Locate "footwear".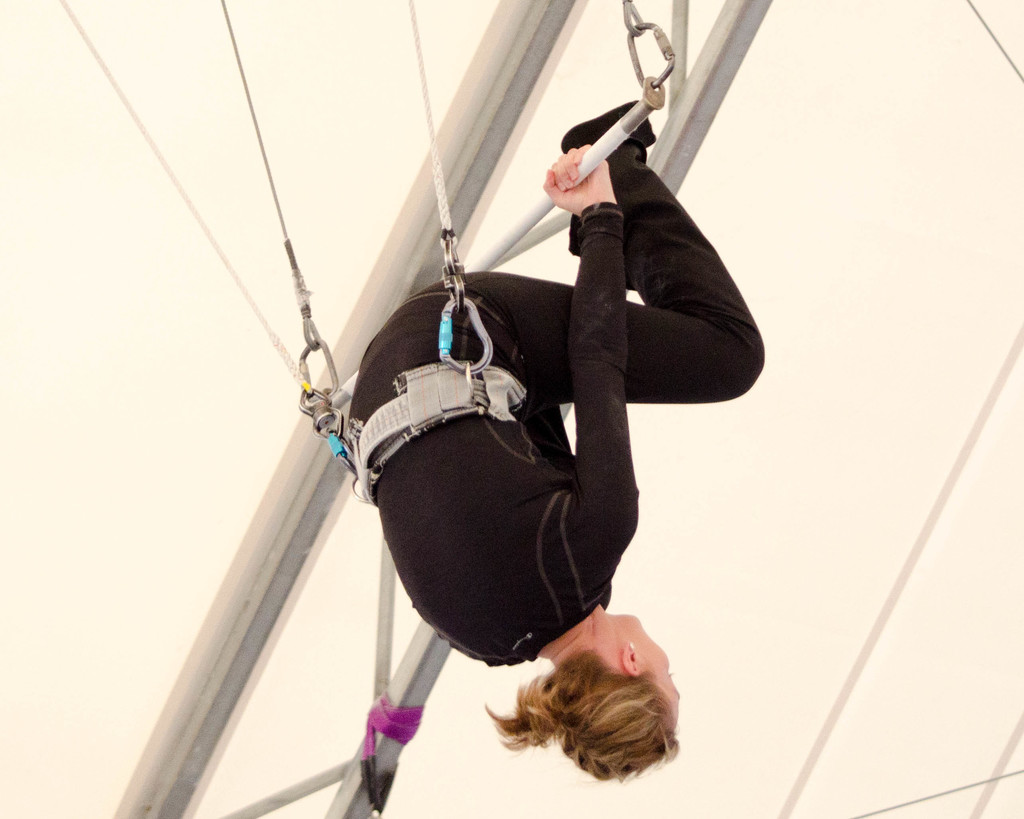
Bounding box: [561, 96, 658, 152].
